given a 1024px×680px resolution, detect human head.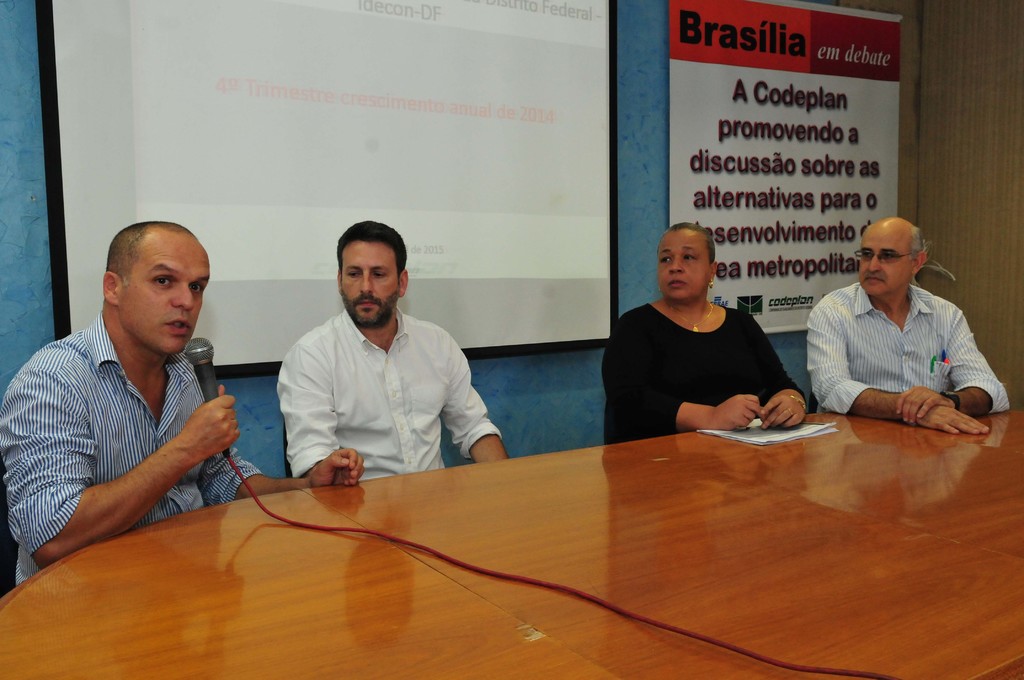
[left=92, top=218, right=210, bottom=354].
